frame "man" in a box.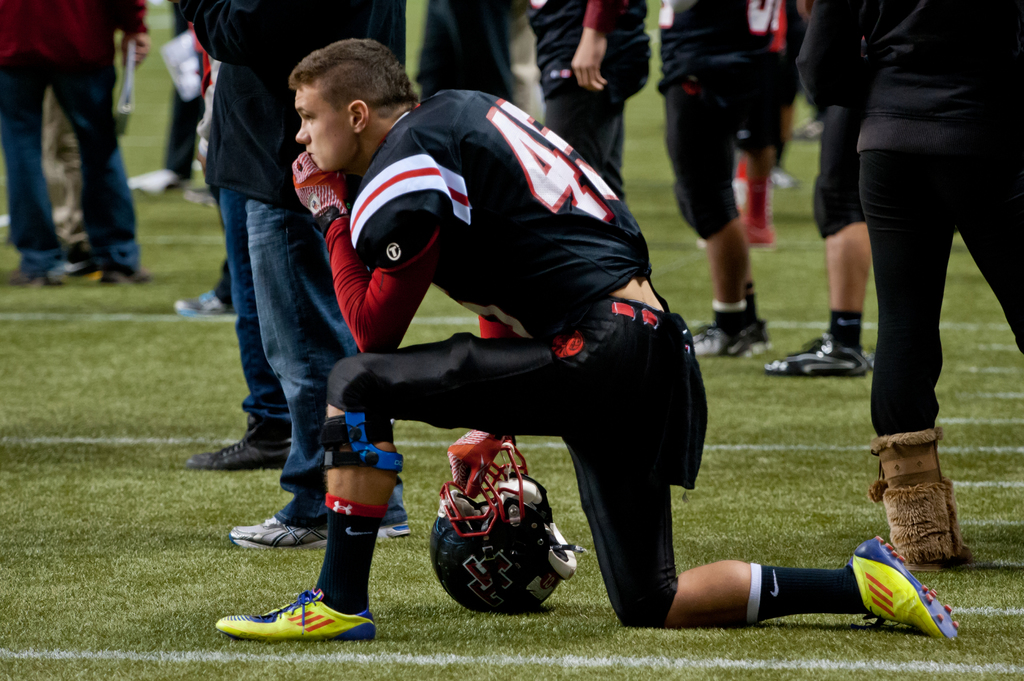
rect(659, 0, 826, 345).
